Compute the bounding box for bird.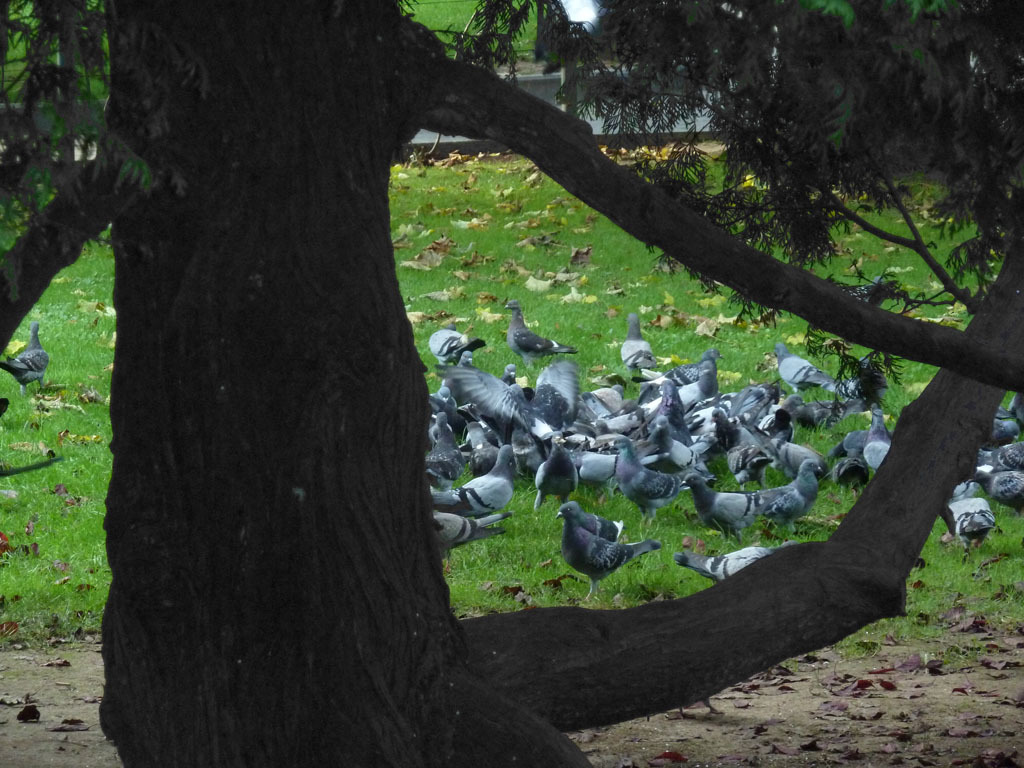
crop(979, 469, 1023, 515).
